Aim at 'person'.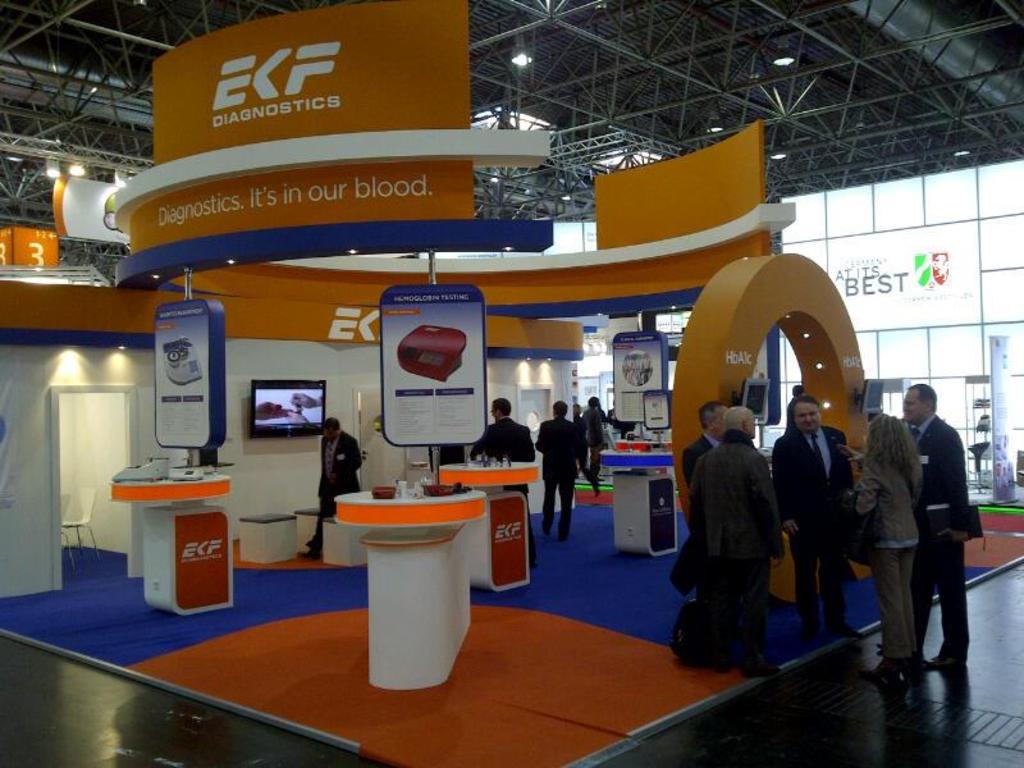
Aimed at l=467, t=394, r=541, b=460.
